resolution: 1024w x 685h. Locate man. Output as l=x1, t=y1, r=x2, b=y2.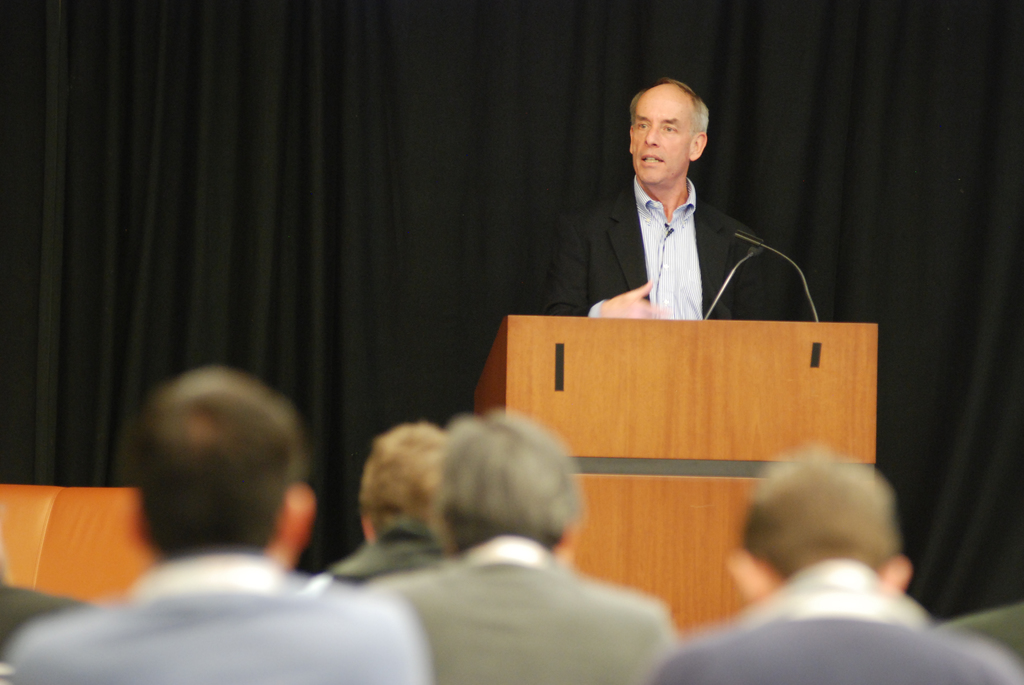
l=67, t=350, r=392, b=677.
